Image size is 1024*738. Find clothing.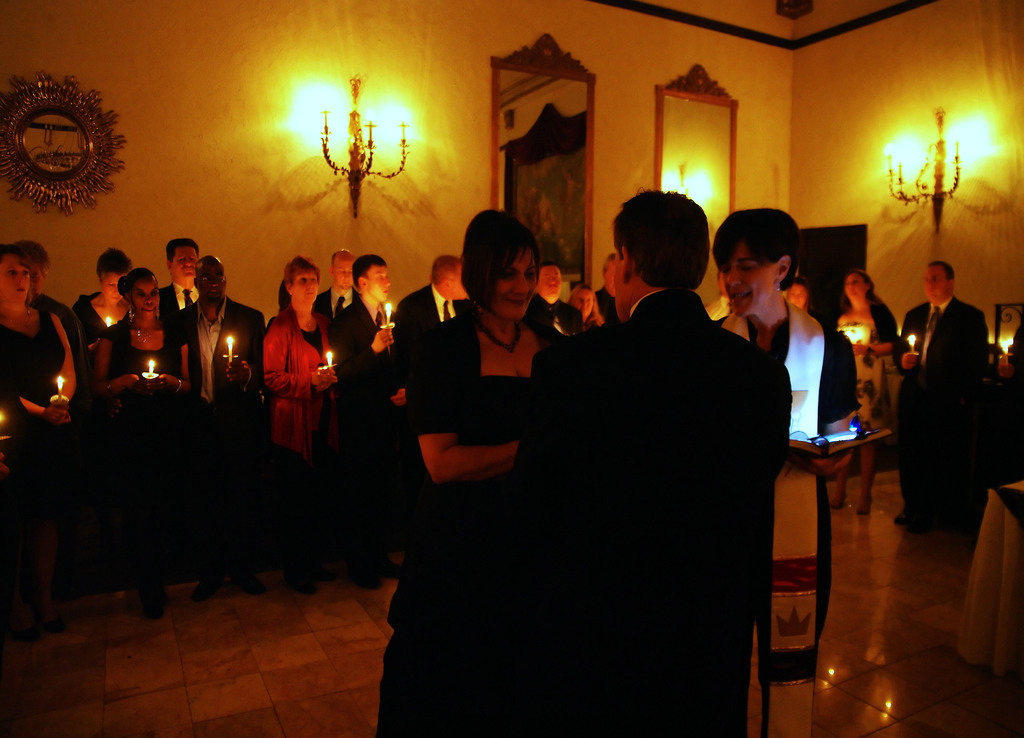
(527,293,579,335).
